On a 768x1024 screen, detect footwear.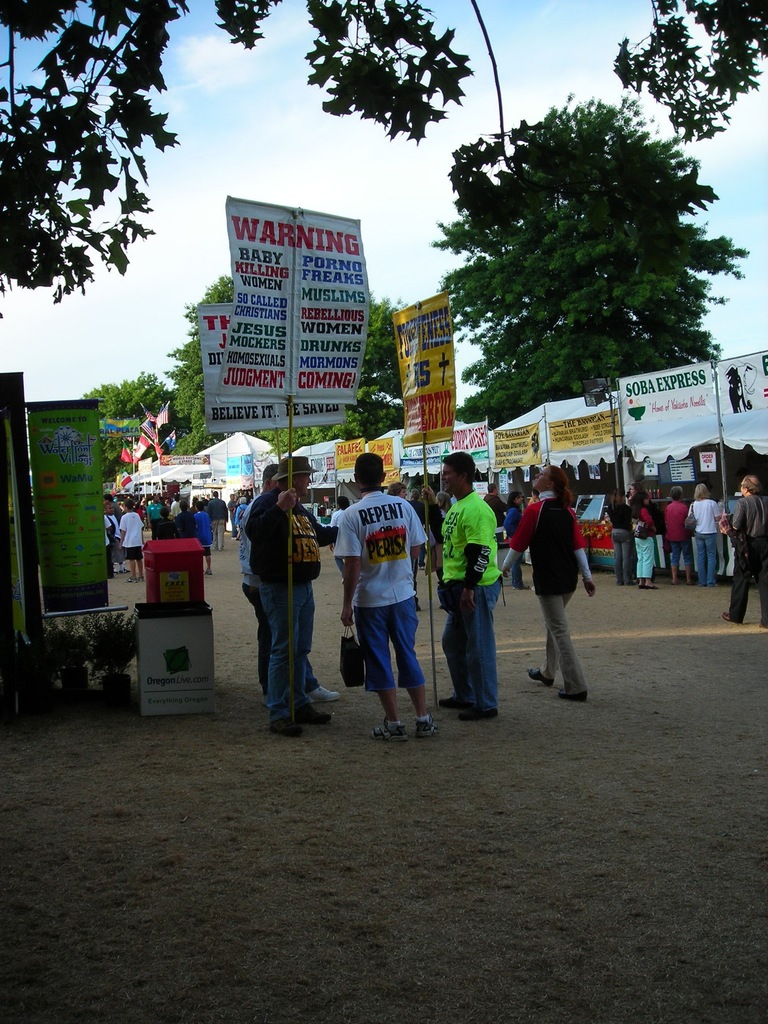
crop(511, 585, 529, 590).
